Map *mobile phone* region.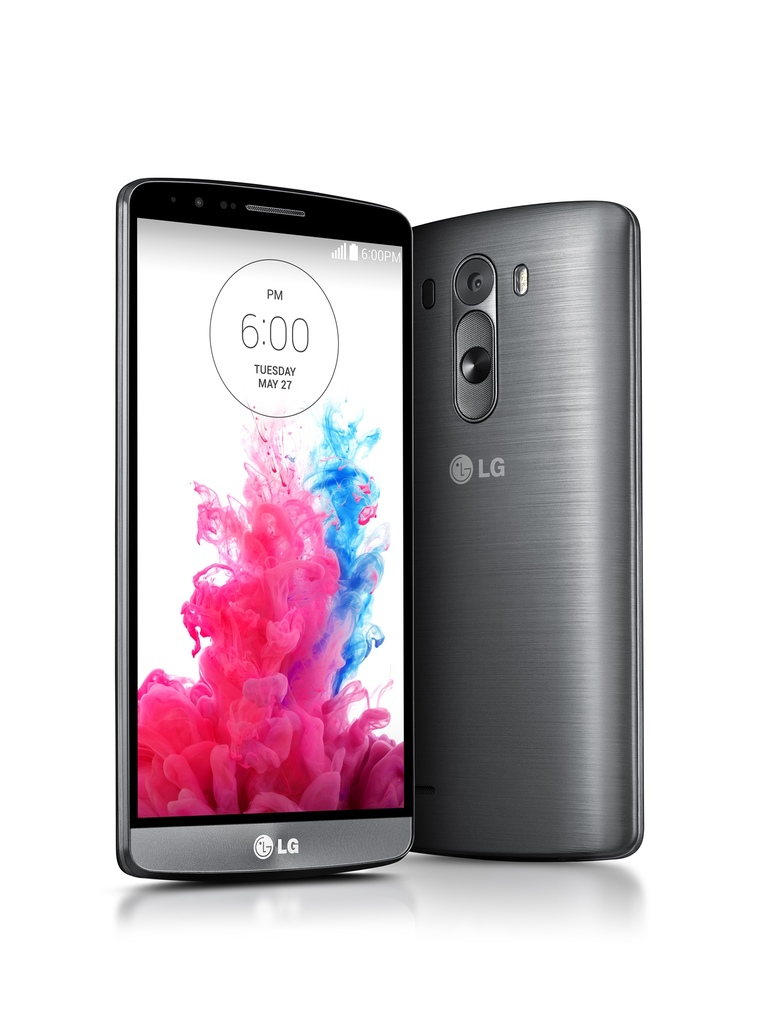
Mapped to <region>112, 196, 437, 876</region>.
